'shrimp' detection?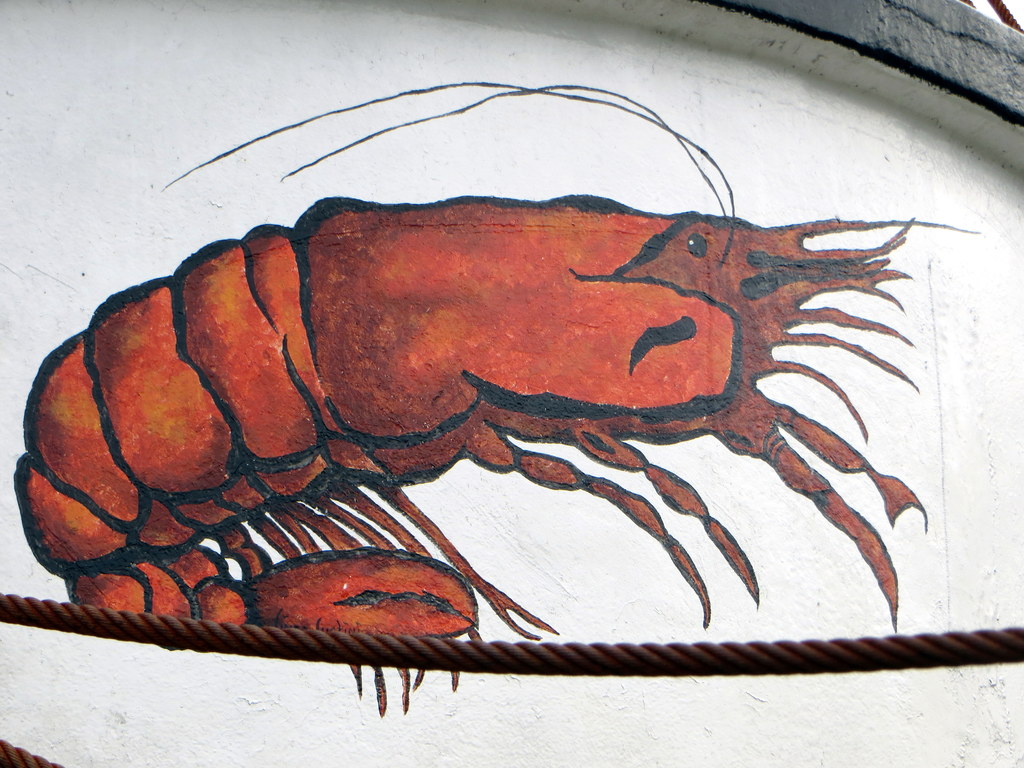
{"x1": 8, "y1": 74, "x2": 982, "y2": 715}
